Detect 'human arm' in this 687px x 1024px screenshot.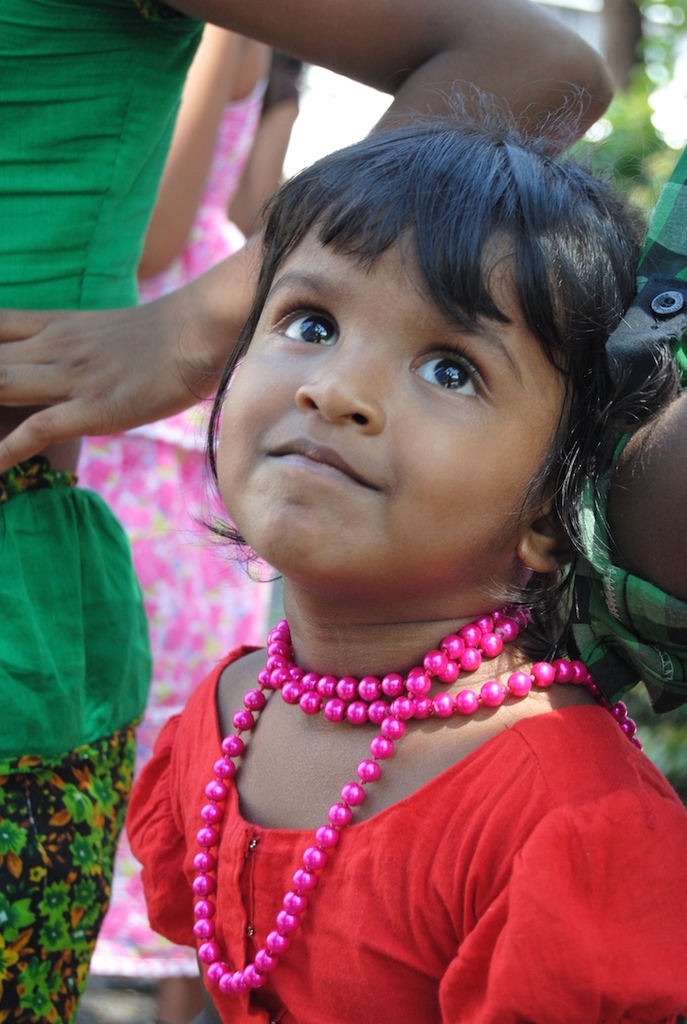
Detection: l=0, t=0, r=615, b=475.
